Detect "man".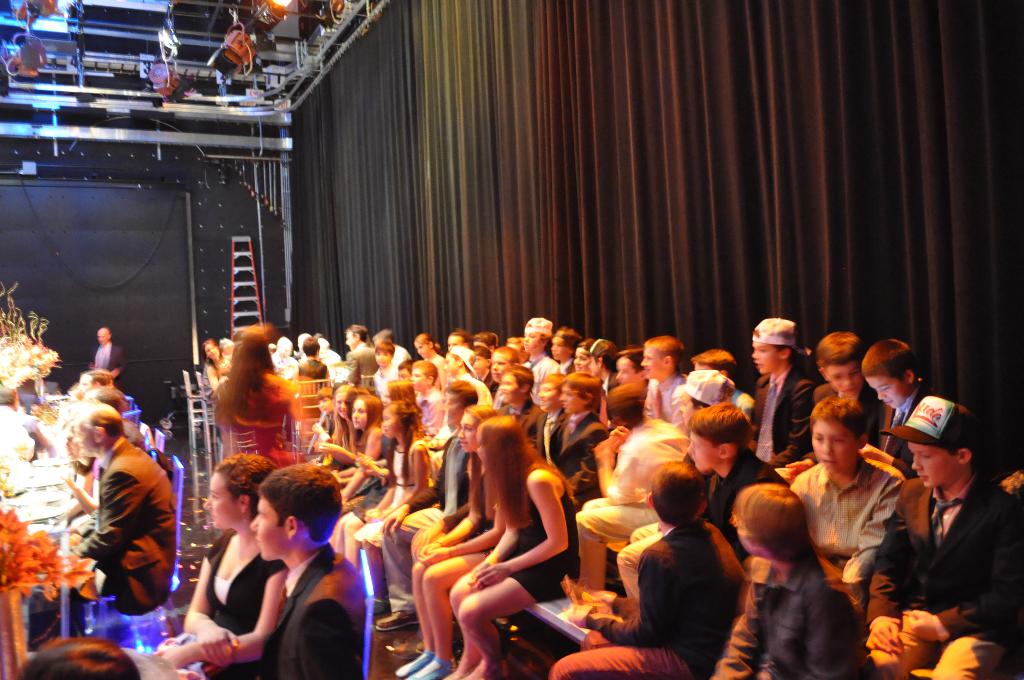
Detected at box(249, 459, 371, 679).
